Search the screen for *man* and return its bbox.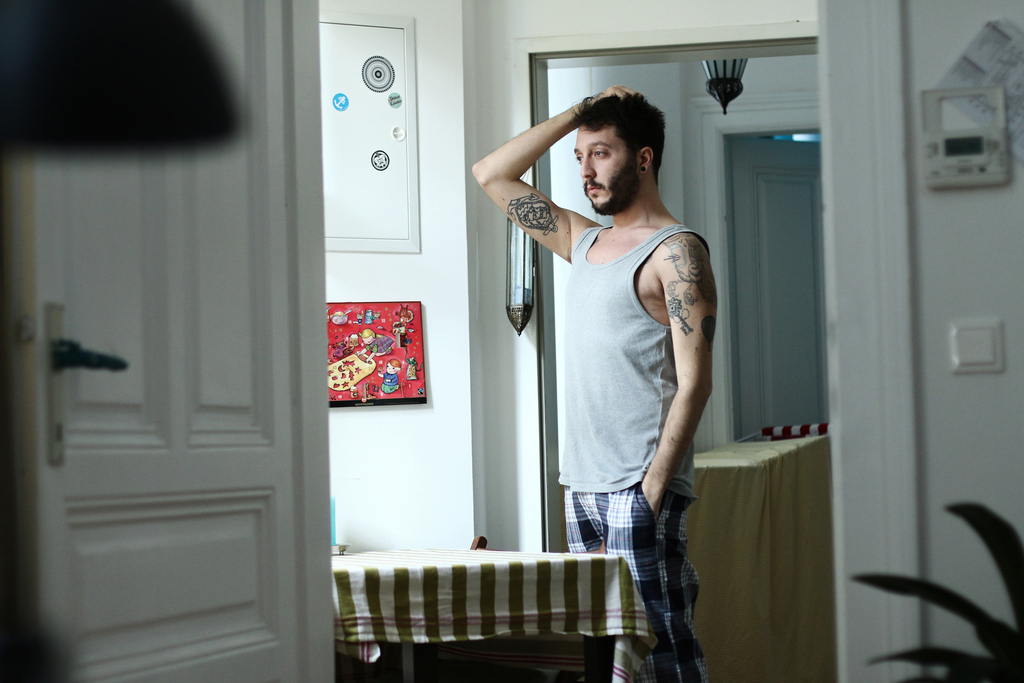
Found: (left=472, top=88, right=717, bottom=682).
